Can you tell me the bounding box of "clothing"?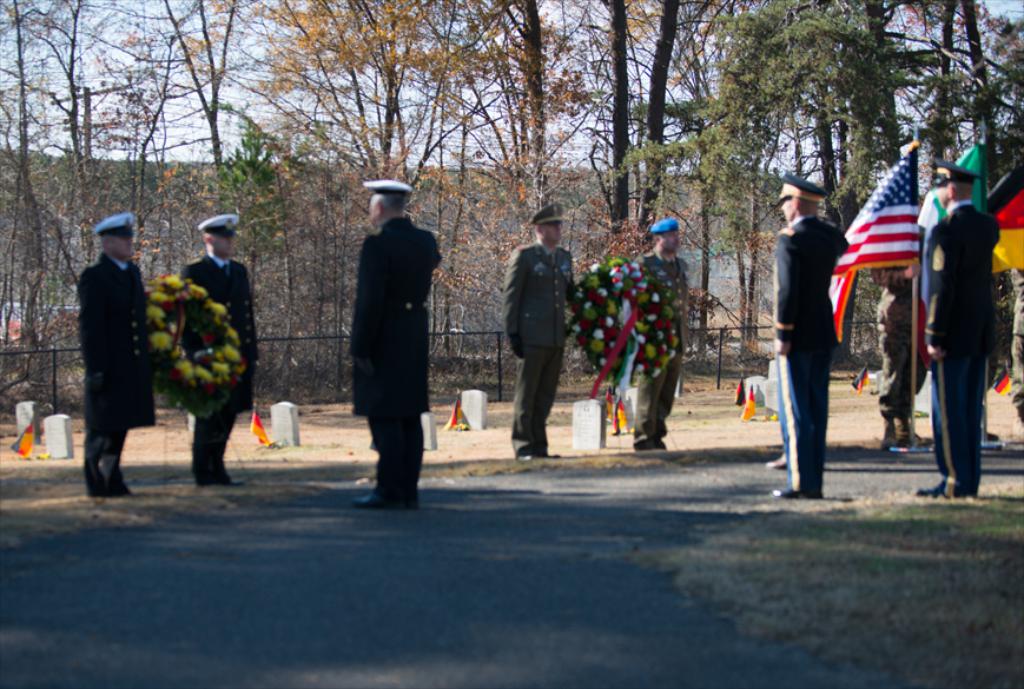
{"left": 767, "top": 211, "right": 851, "bottom": 503}.
